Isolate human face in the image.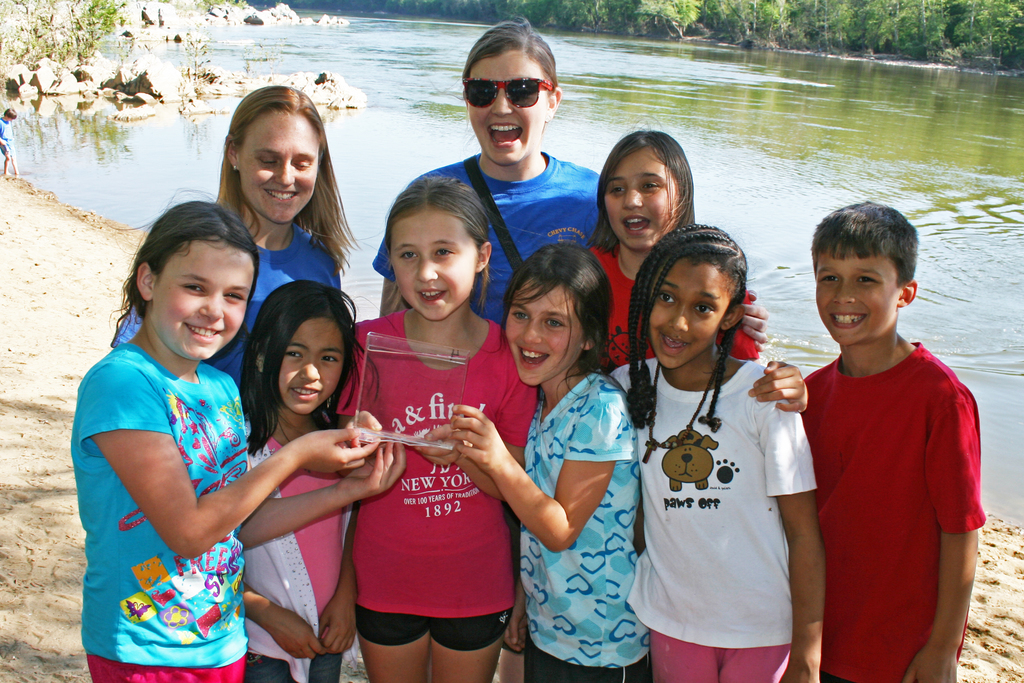
Isolated region: (390,210,478,322).
